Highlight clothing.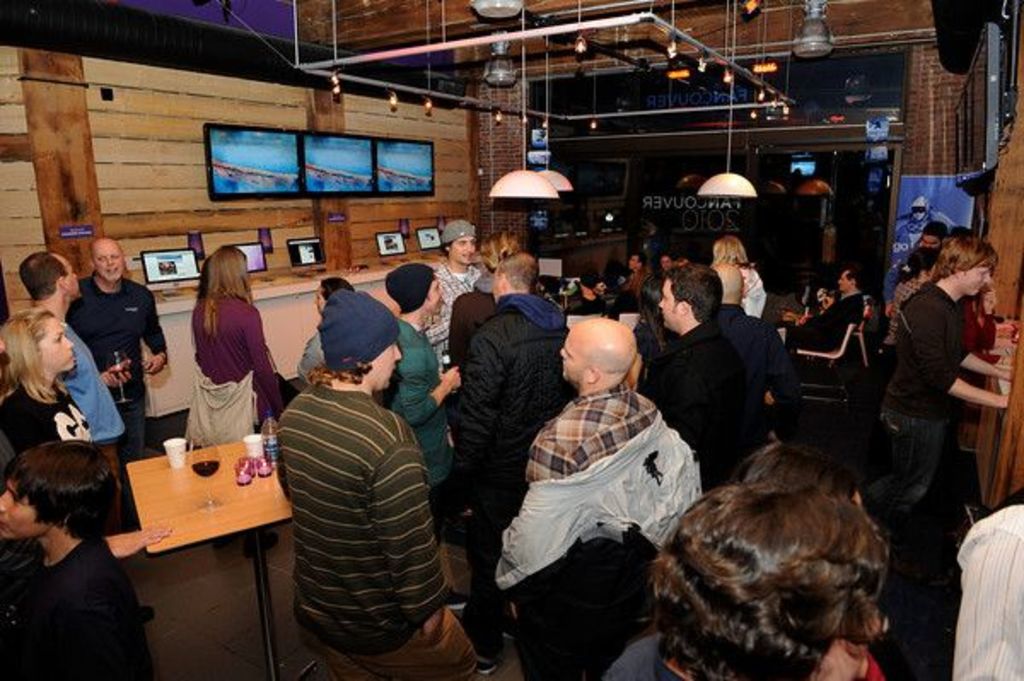
Highlighted region: (x1=860, y1=268, x2=968, y2=517).
